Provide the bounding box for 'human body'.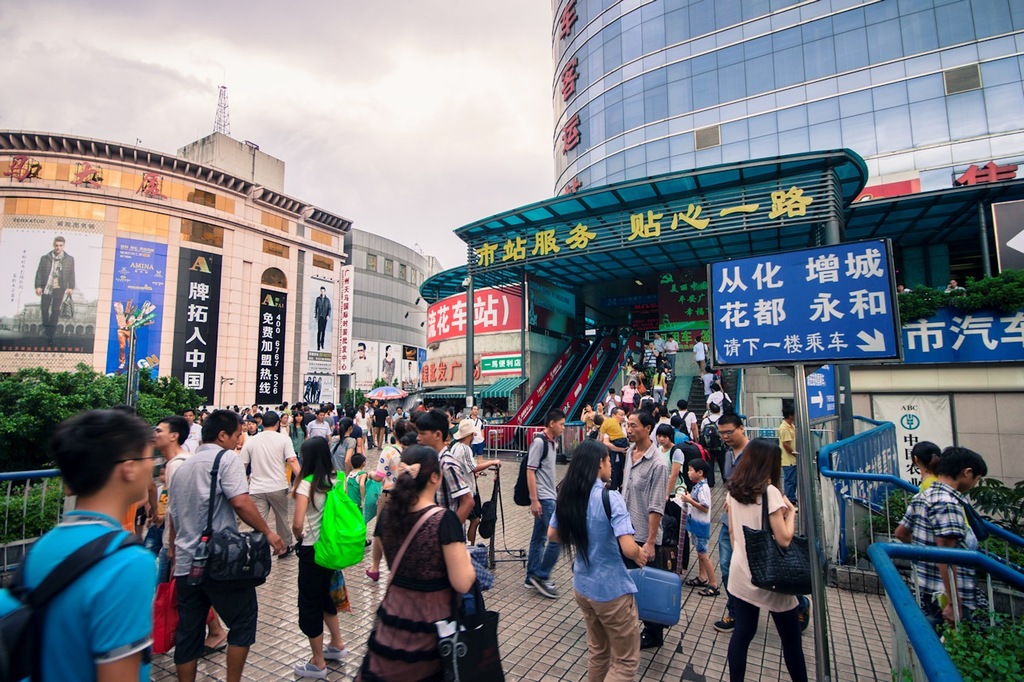
{"x1": 449, "y1": 416, "x2": 498, "y2": 481}.
